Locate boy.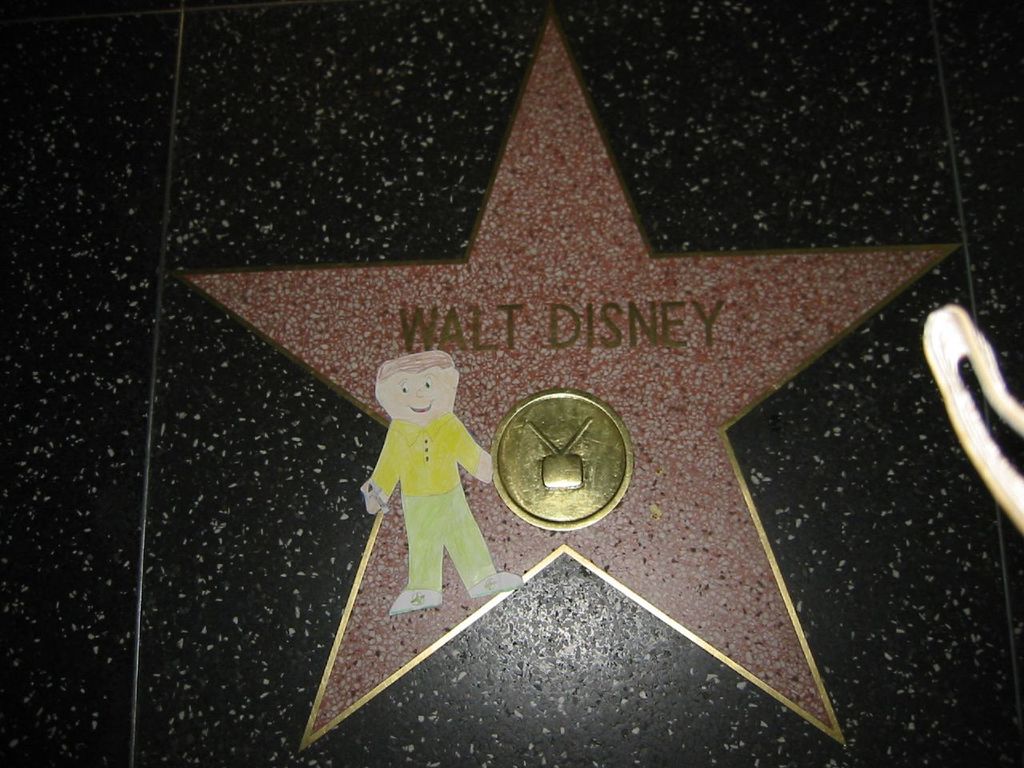
Bounding box: detection(359, 343, 525, 616).
